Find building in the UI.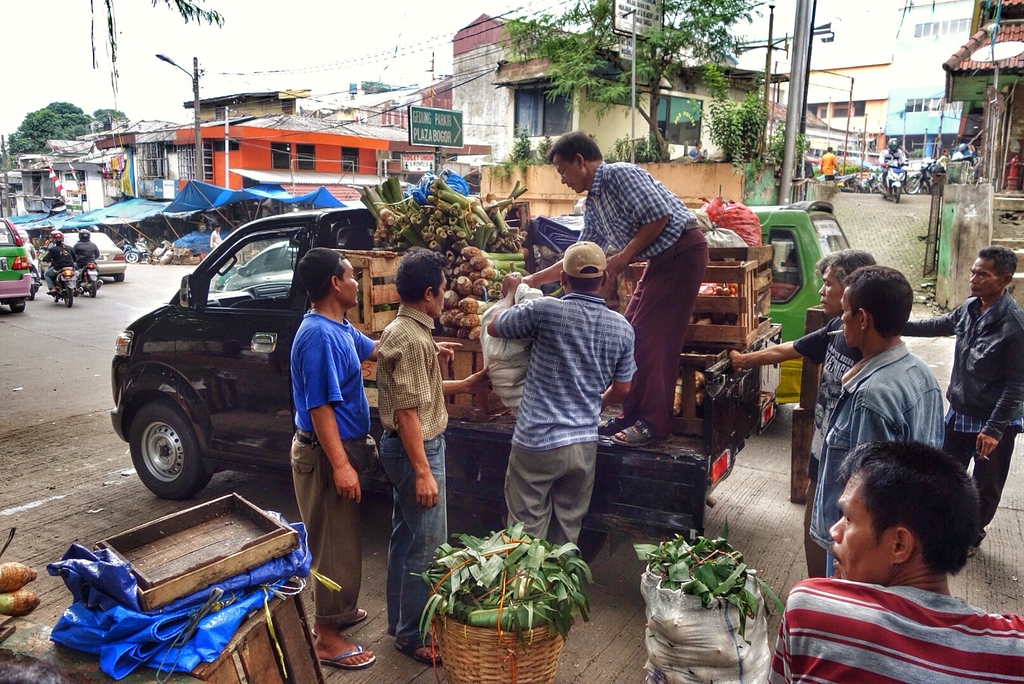
UI element at [left=886, top=0, right=973, bottom=164].
